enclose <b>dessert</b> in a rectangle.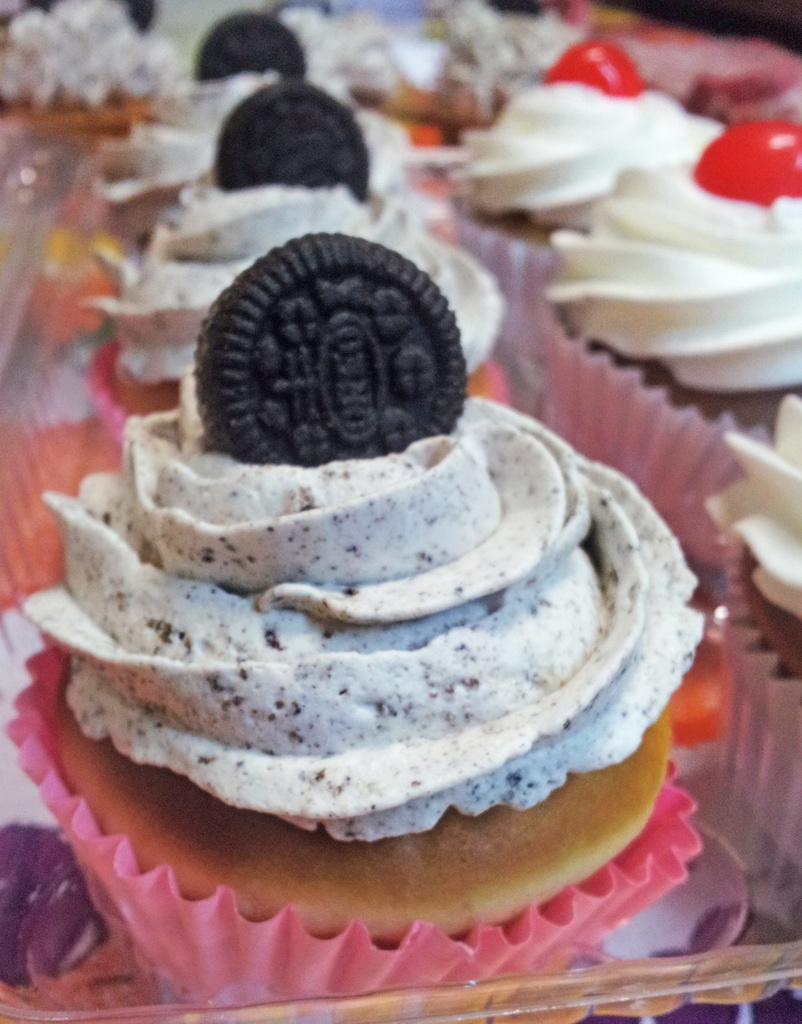
BBox(452, 41, 726, 239).
